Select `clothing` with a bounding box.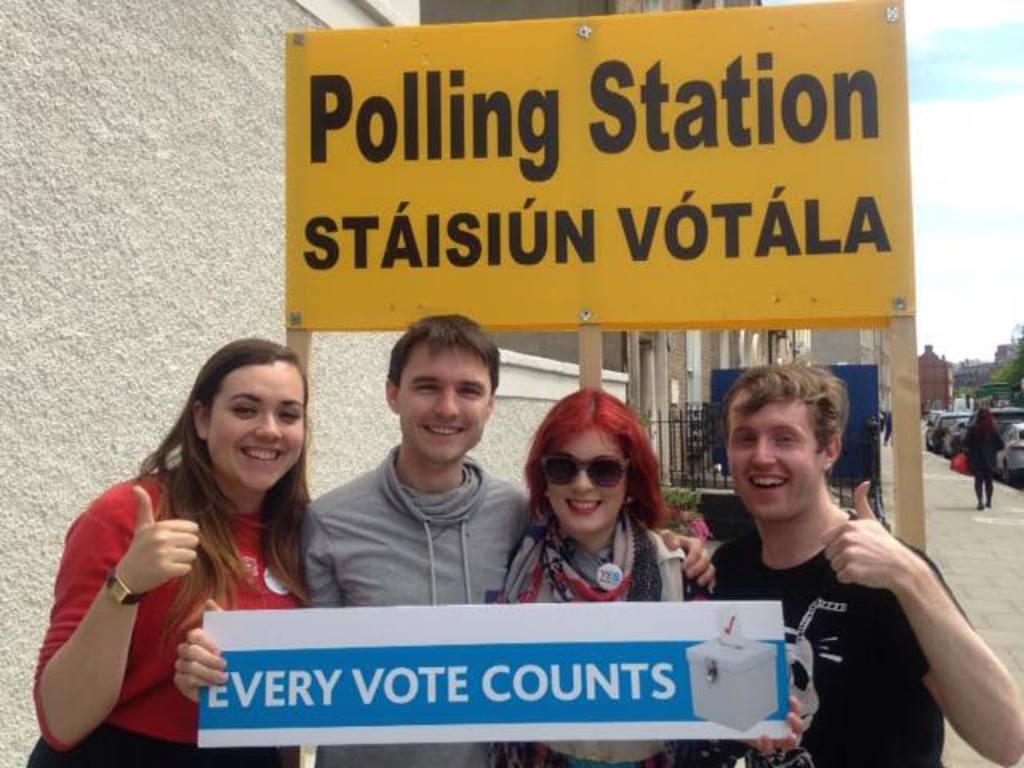
[699,501,984,766].
